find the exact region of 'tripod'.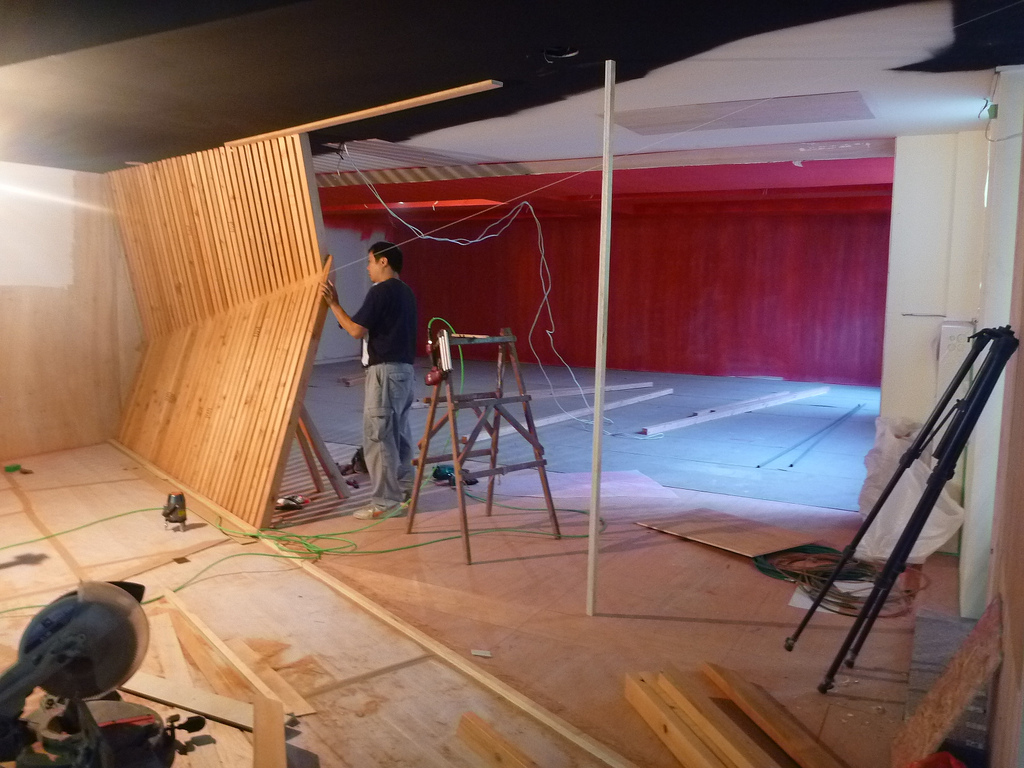
Exact region: {"x1": 787, "y1": 322, "x2": 1020, "y2": 692}.
